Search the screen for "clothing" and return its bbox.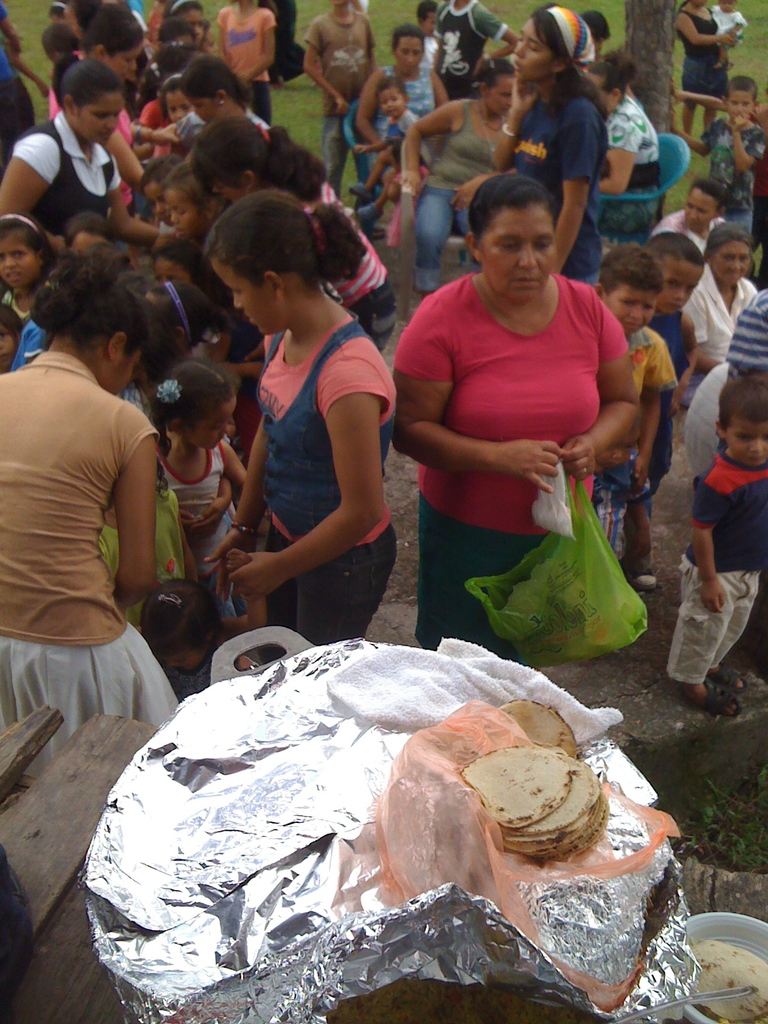
Found: Rect(677, 3, 721, 99).
